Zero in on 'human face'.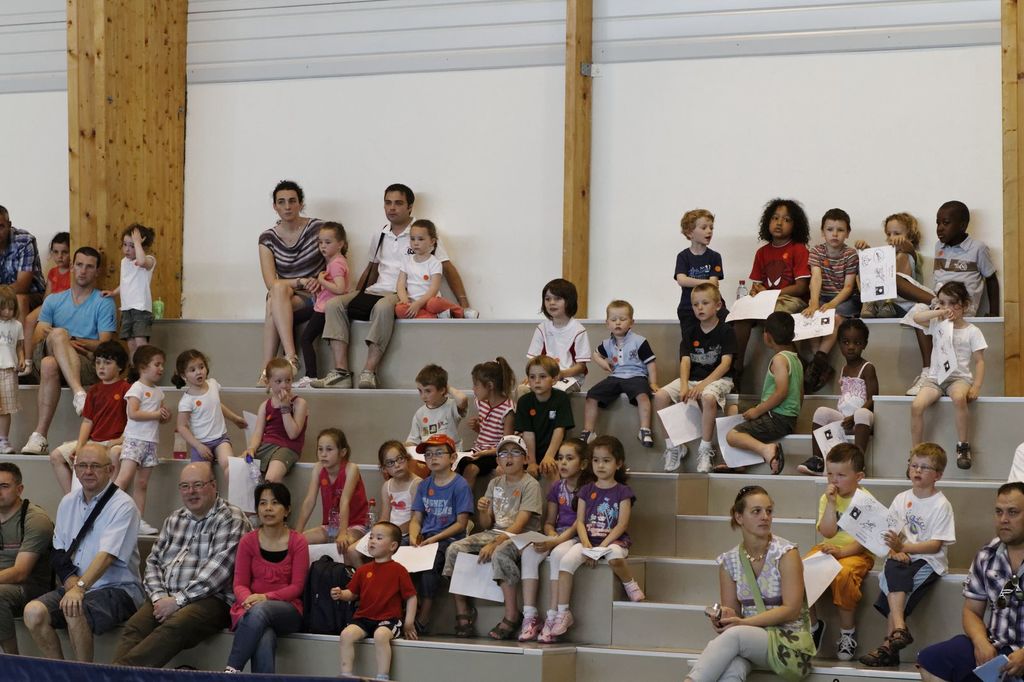
Zeroed in: (938, 292, 962, 324).
